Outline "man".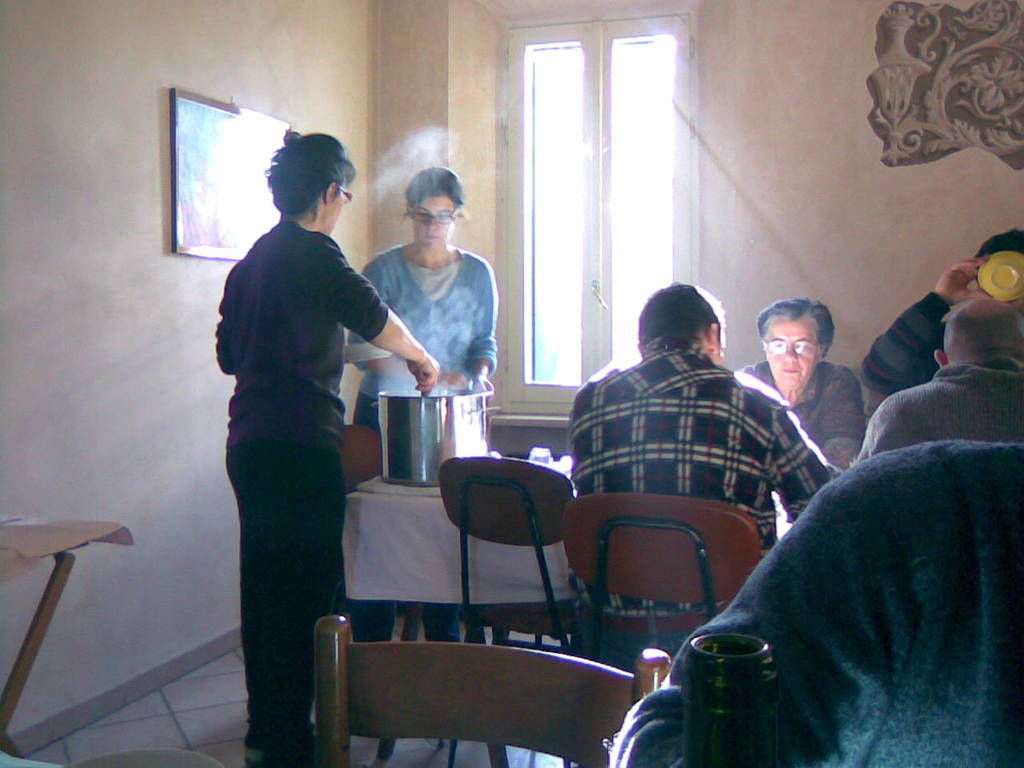
Outline: 855:229:1023:402.
